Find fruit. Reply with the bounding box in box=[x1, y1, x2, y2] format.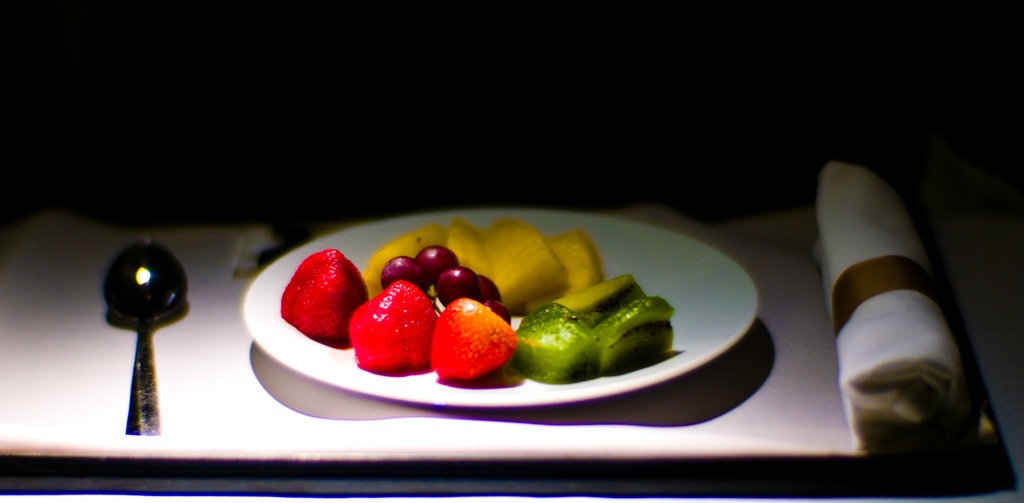
box=[349, 278, 438, 371].
